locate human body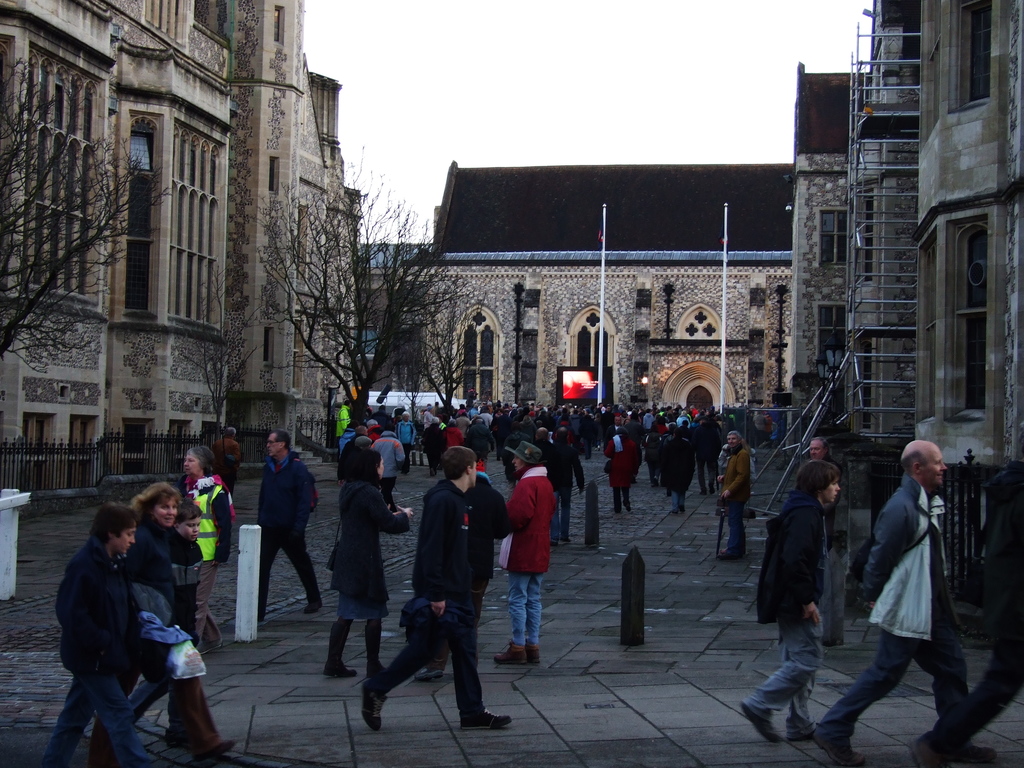
{"left": 446, "top": 420, "right": 465, "bottom": 445}
